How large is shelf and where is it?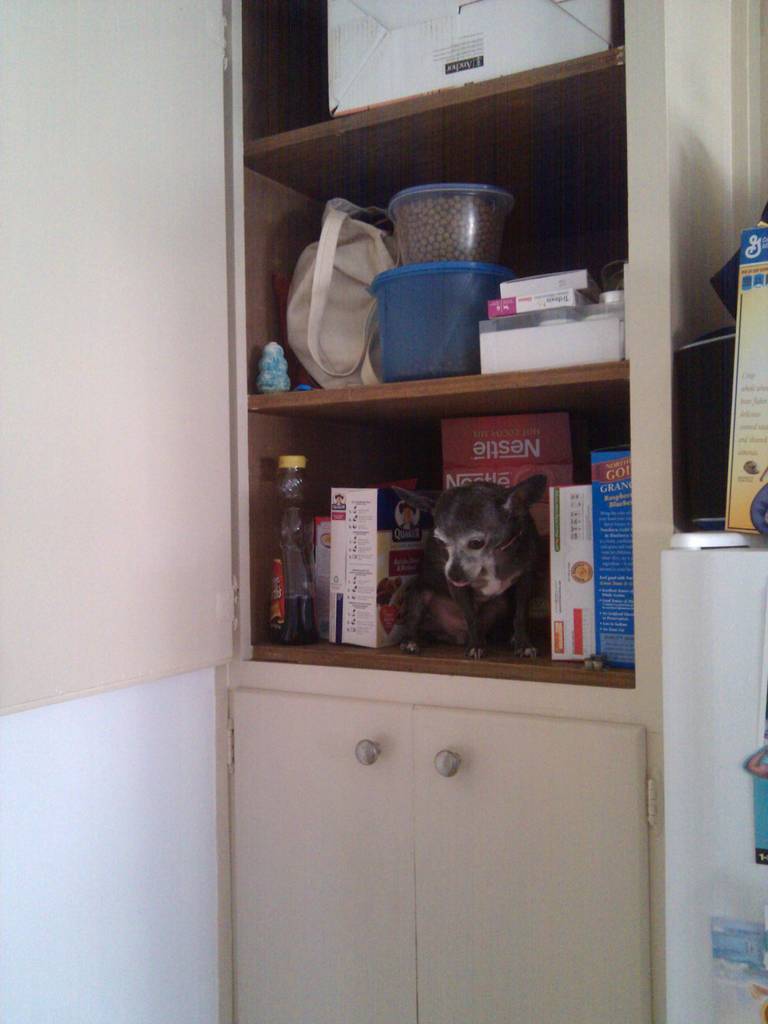
Bounding box: [217,0,673,689].
